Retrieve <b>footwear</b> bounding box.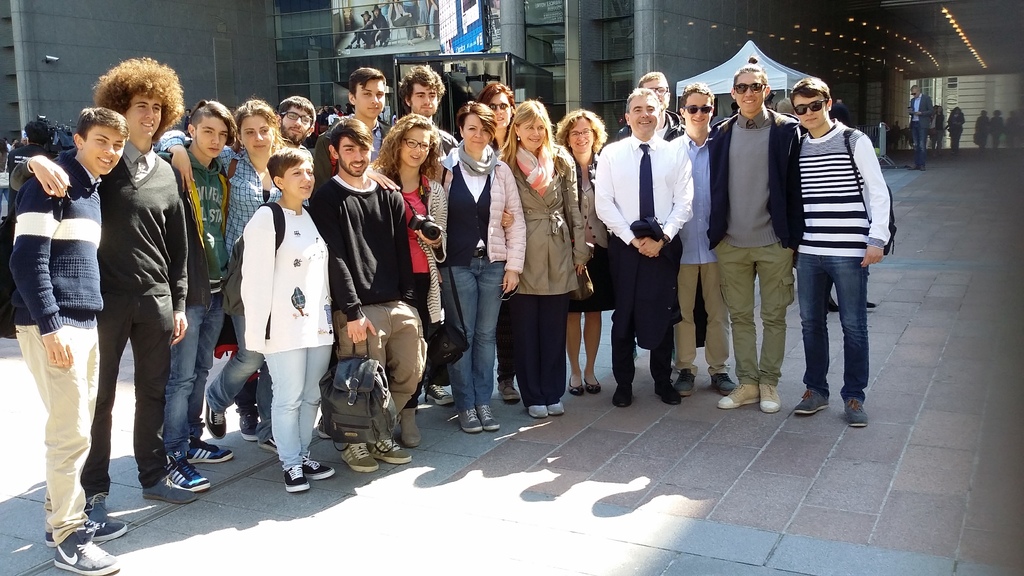
Bounding box: Rect(476, 403, 499, 432).
